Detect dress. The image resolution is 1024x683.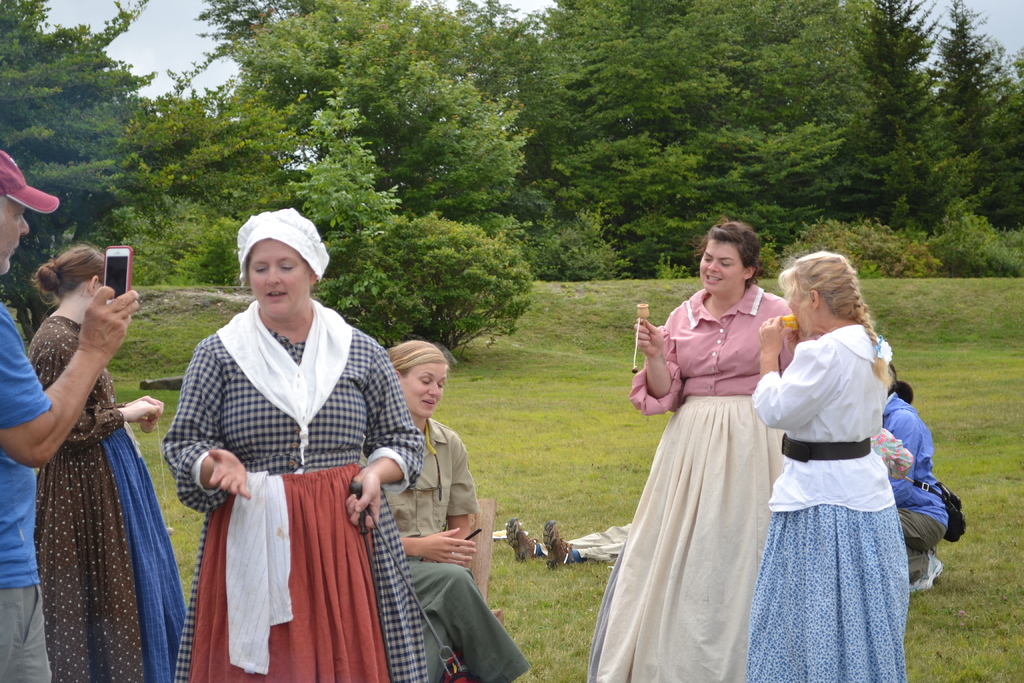
bbox=(742, 320, 890, 682).
